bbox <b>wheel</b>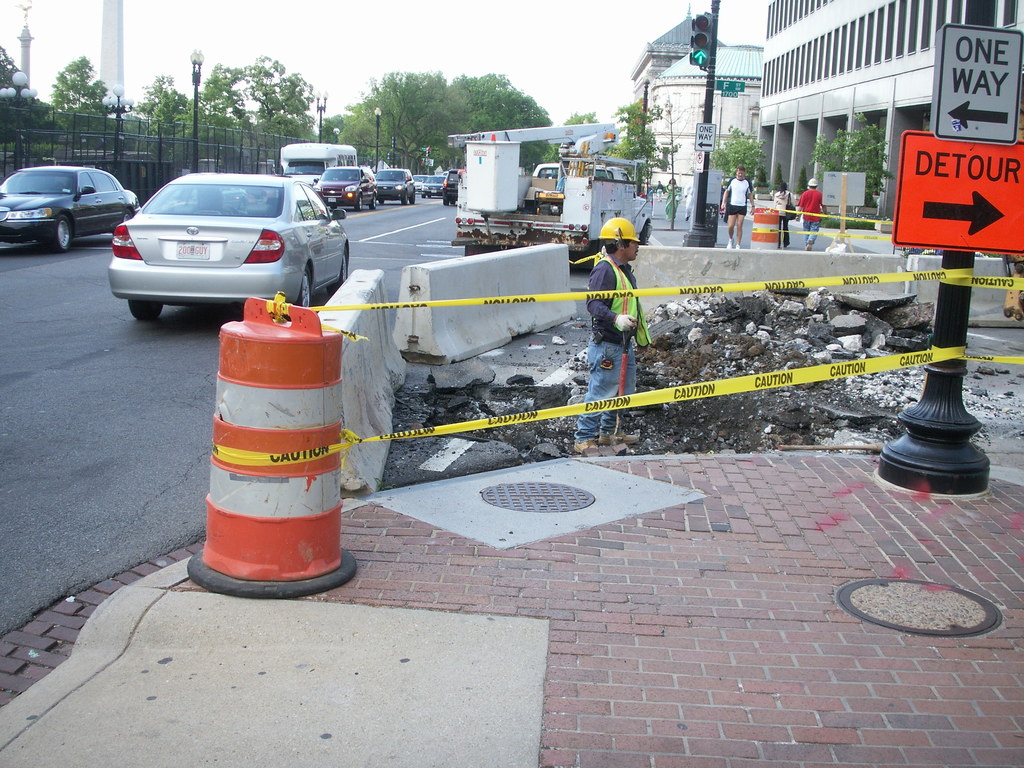
[370,196,382,210]
